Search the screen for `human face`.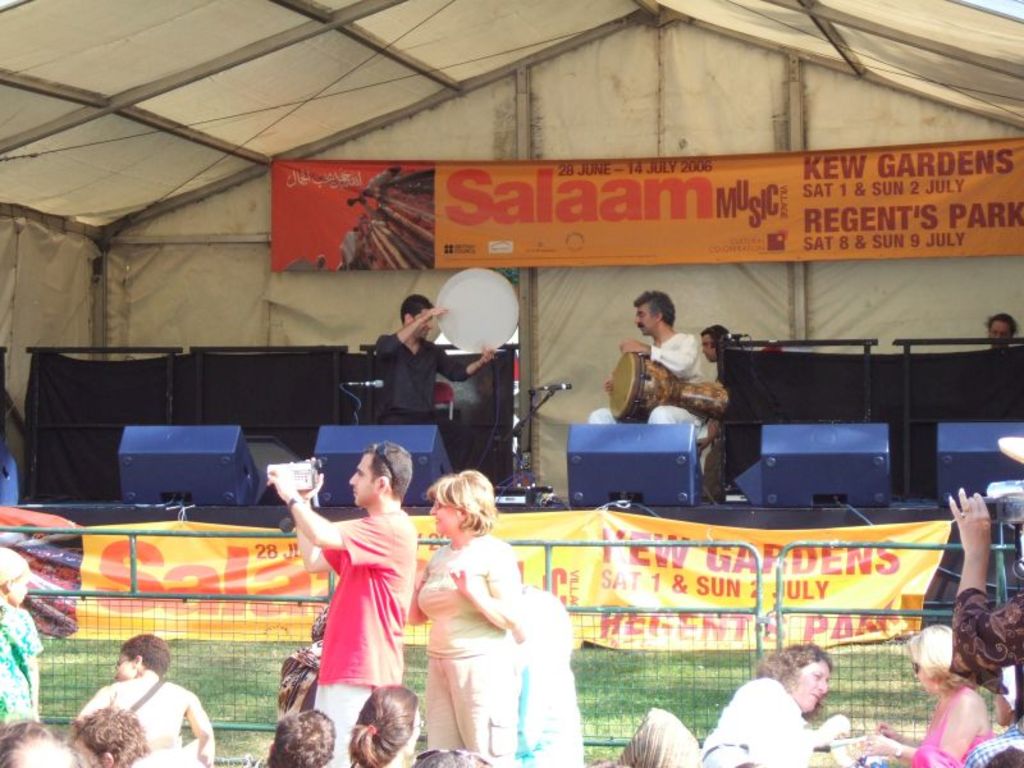
Found at <region>349, 454, 375, 504</region>.
